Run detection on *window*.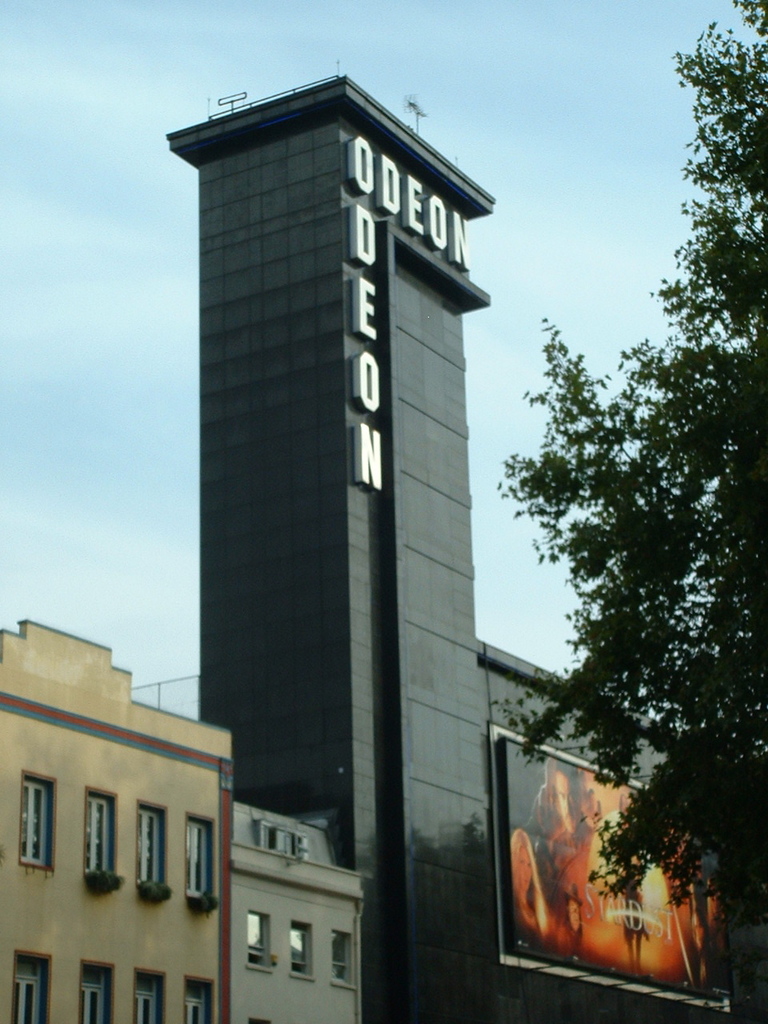
Result: Rect(87, 970, 115, 1023).
